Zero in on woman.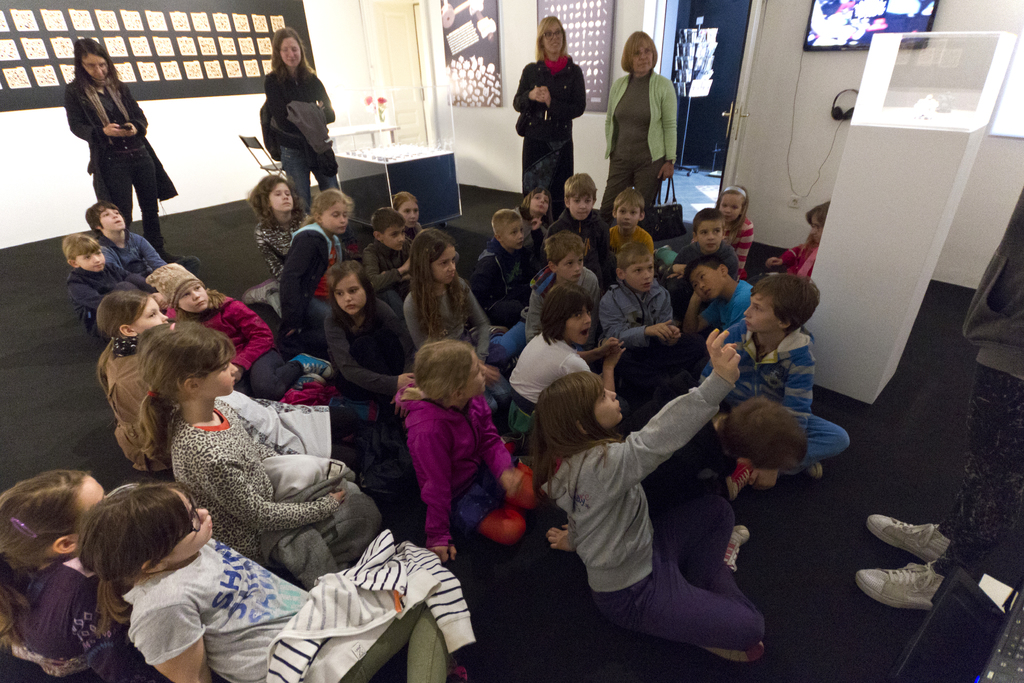
Zeroed in: [x1=509, y1=16, x2=588, y2=226].
